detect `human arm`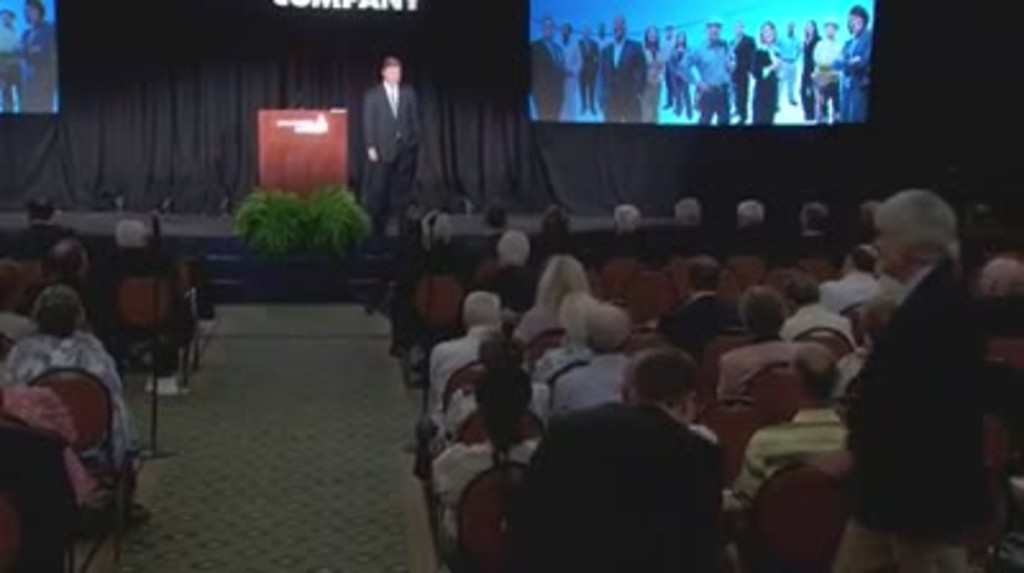
[712, 345, 748, 409]
